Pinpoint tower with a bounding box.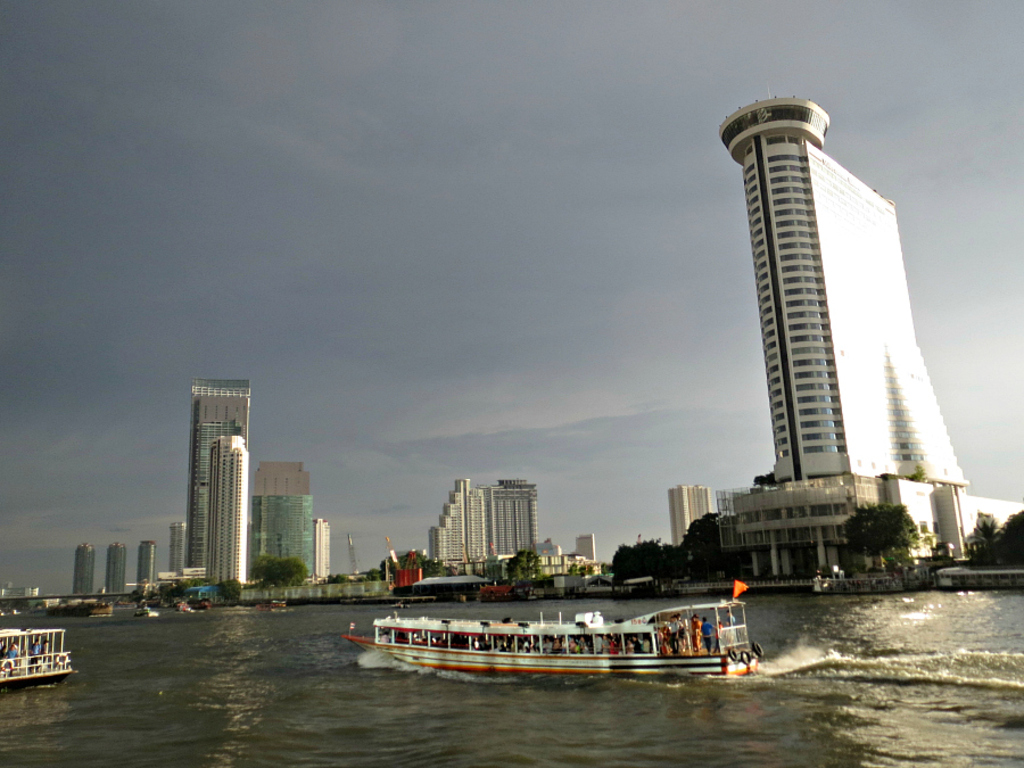
(720,85,973,492).
